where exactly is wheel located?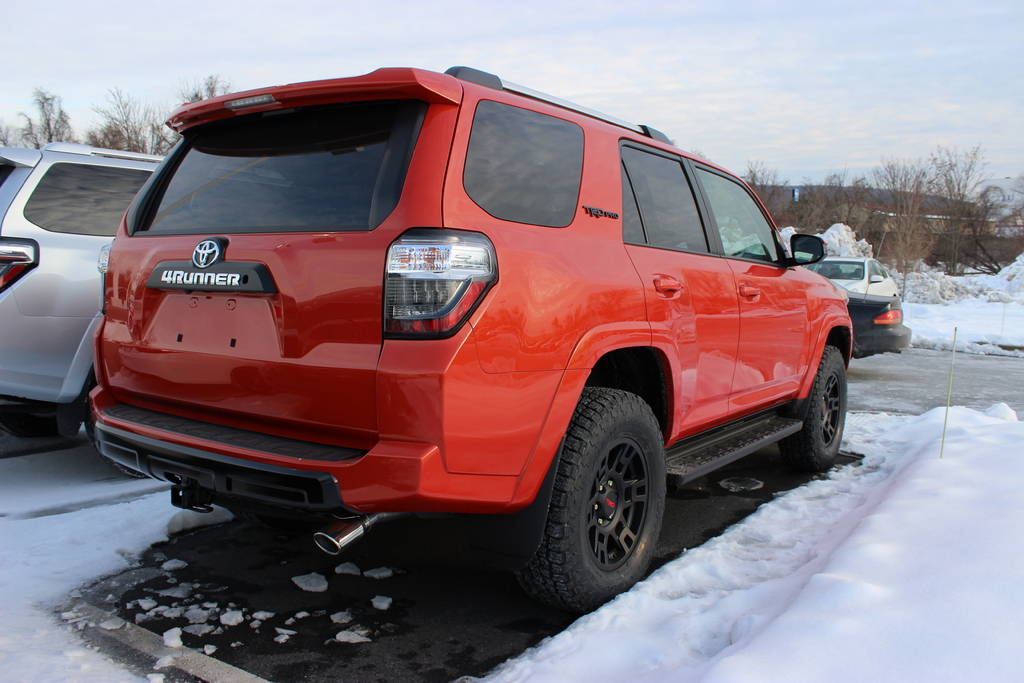
Its bounding box is (x1=535, y1=399, x2=674, y2=603).
